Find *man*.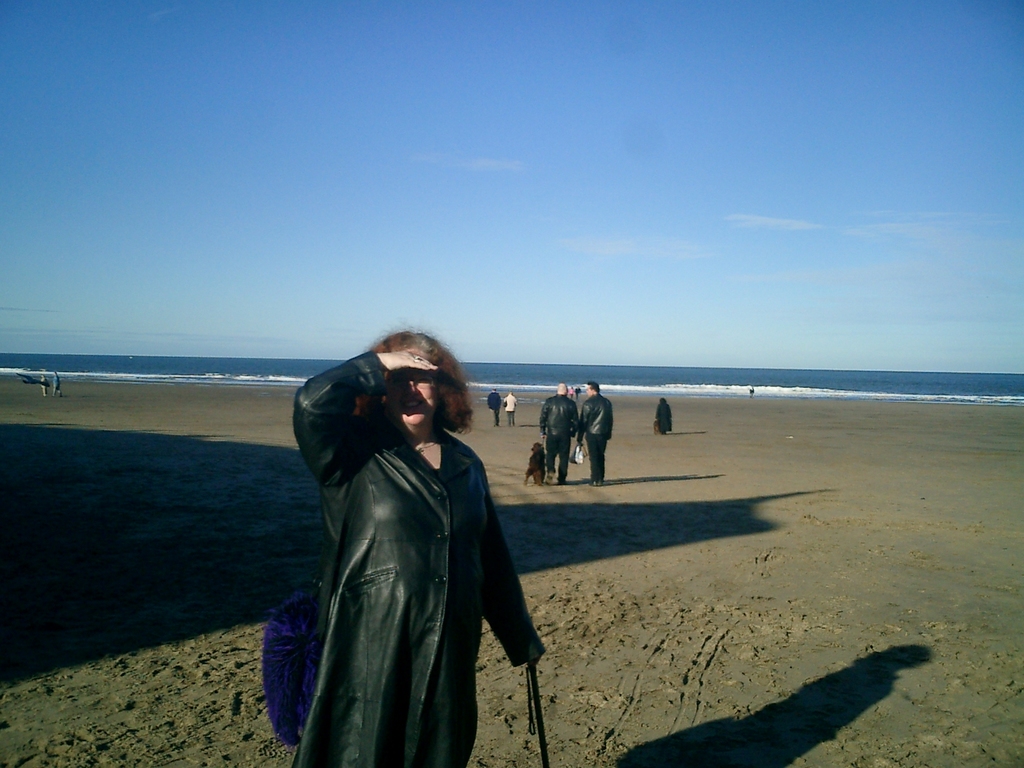
<box>504,390,520,423</box>.
